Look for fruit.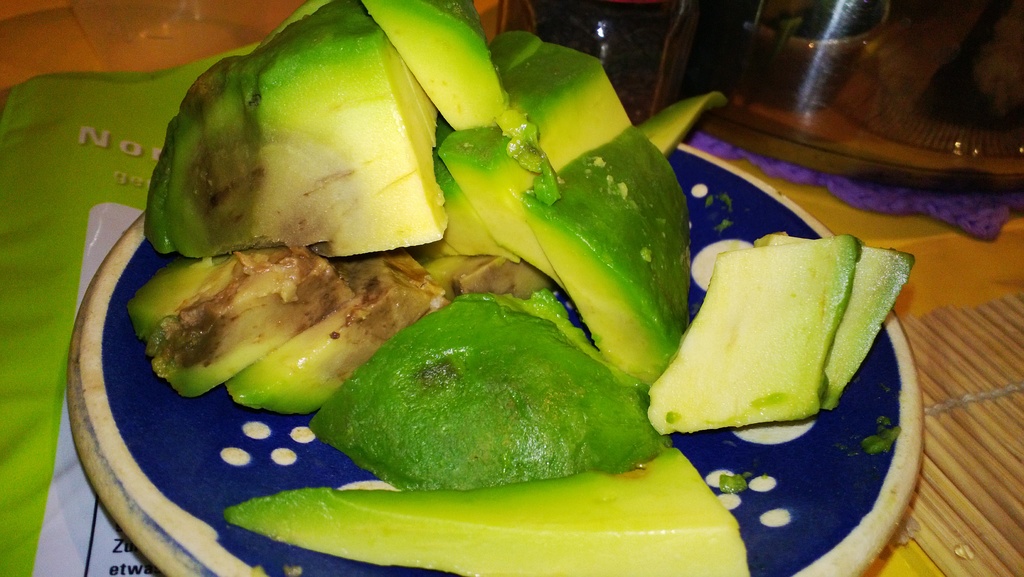
Found: (113,255,339,395).
